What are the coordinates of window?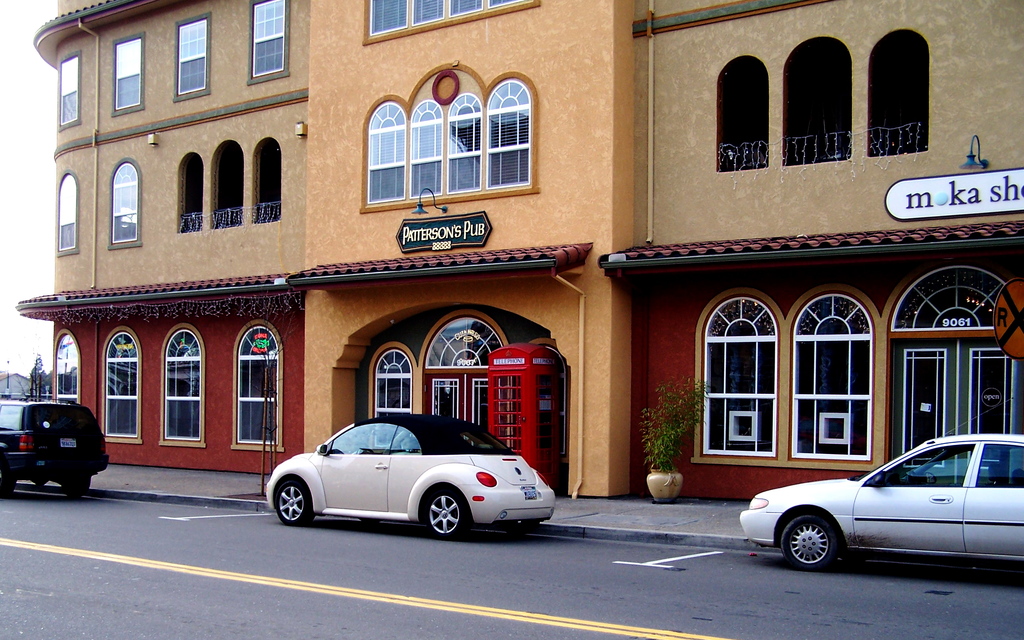
crop(232, 320, 273, 450).
